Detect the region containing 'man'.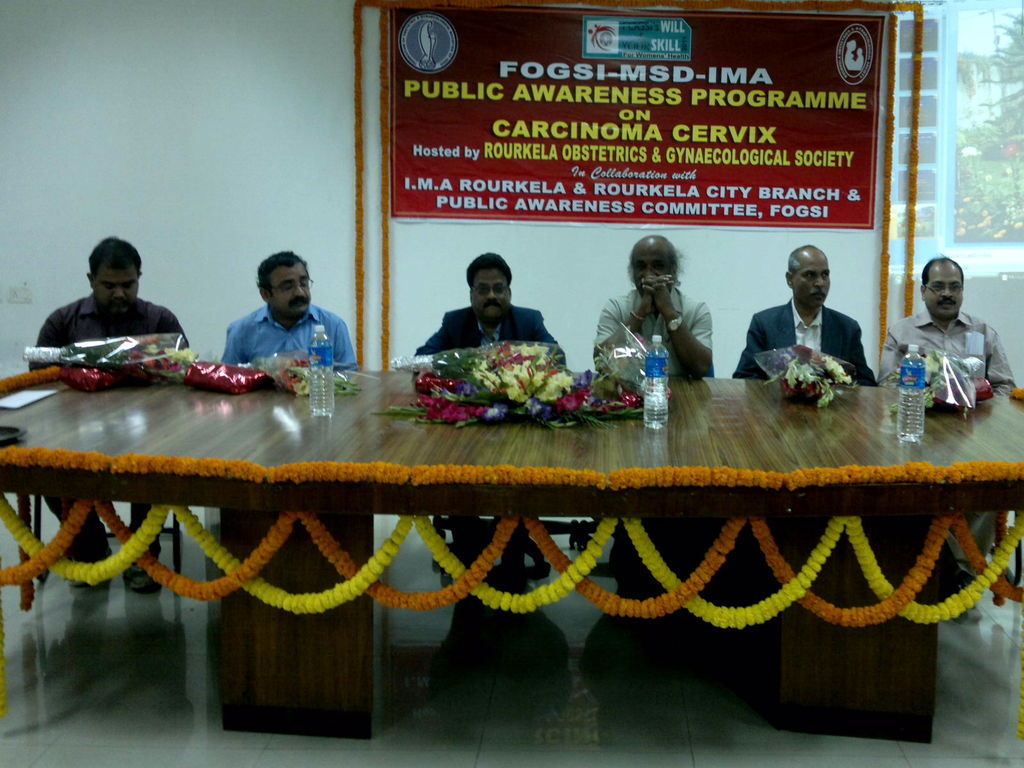
412,255,566,369.
